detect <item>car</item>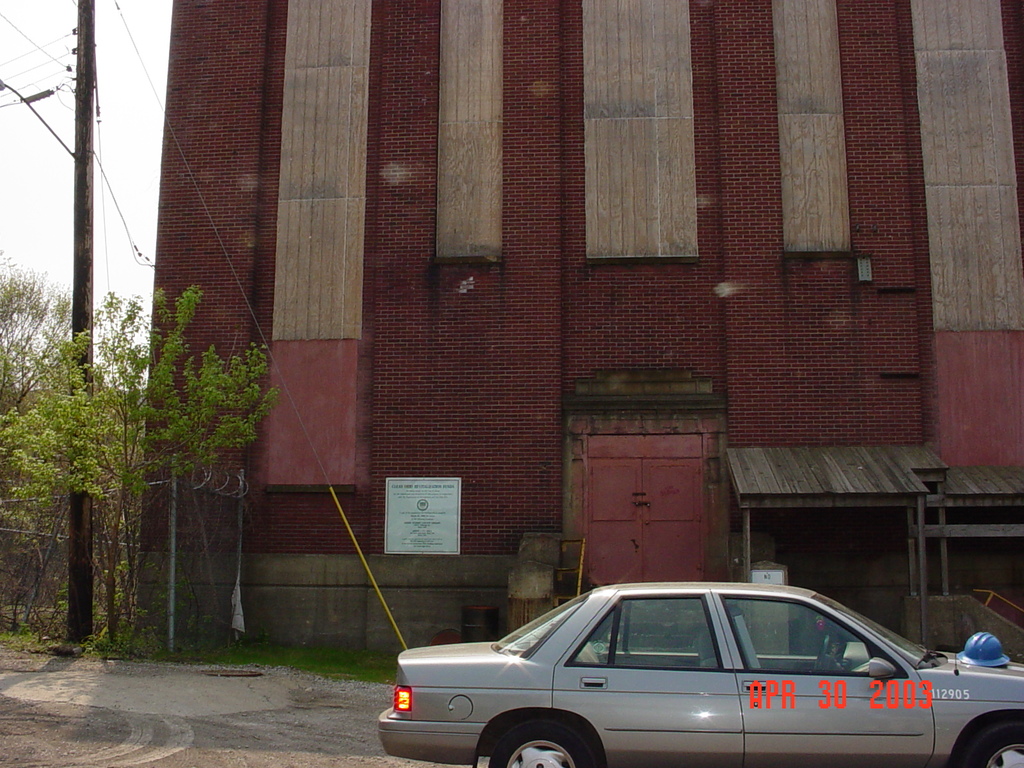
box(375, 582, 1023, 767)
